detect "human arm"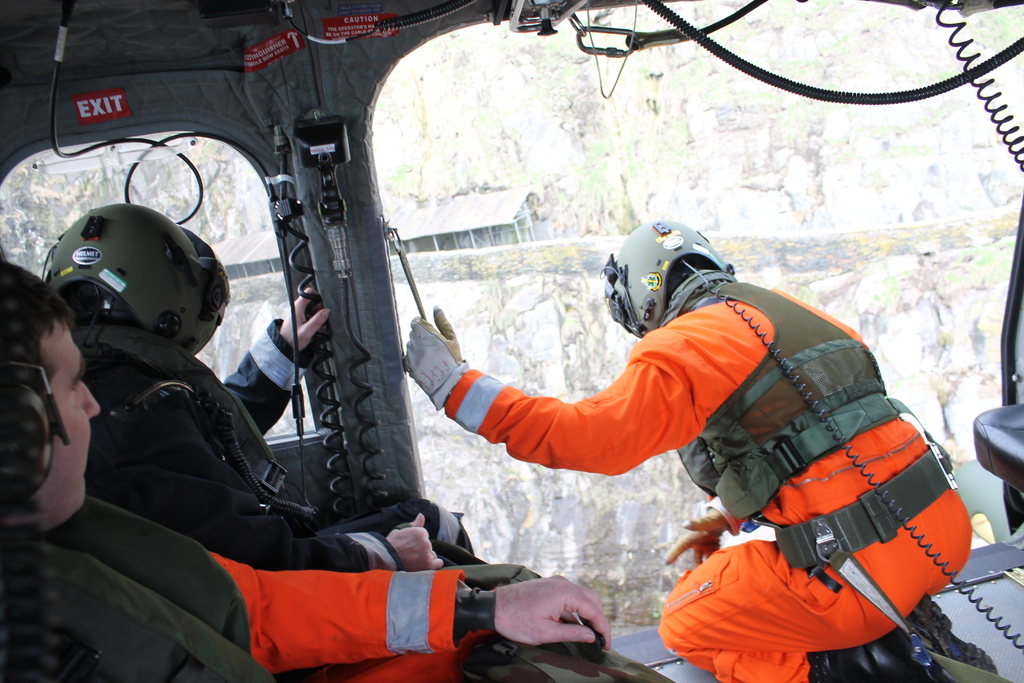
x1=401 y1=309 x2=701 y2=474
